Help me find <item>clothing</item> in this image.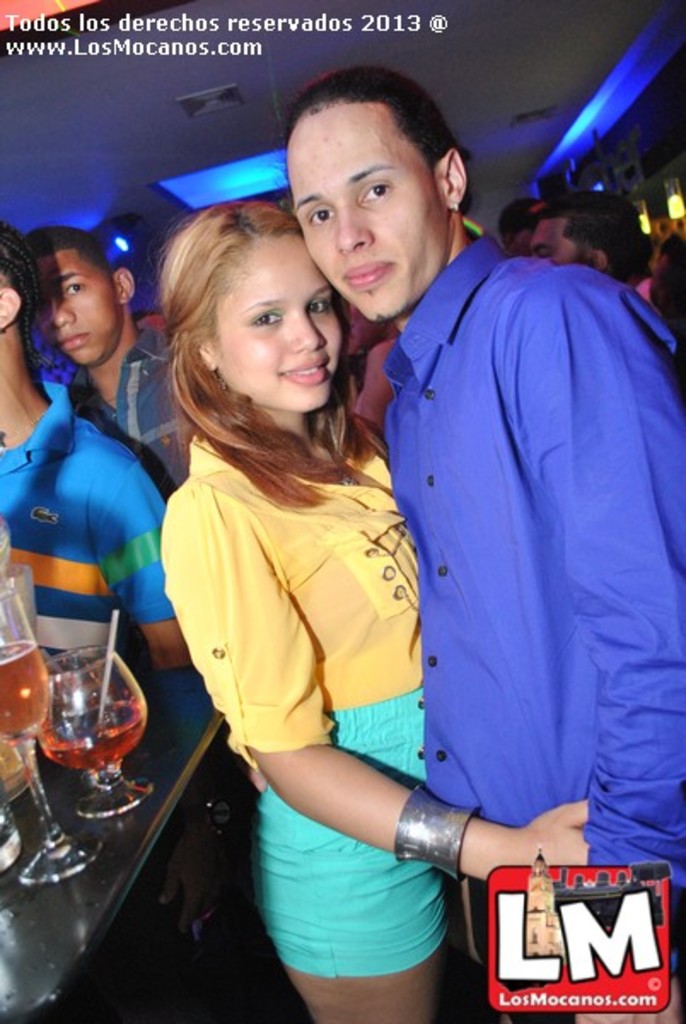
Found it: x1=0 y1=379 x2=169 y2=666.
